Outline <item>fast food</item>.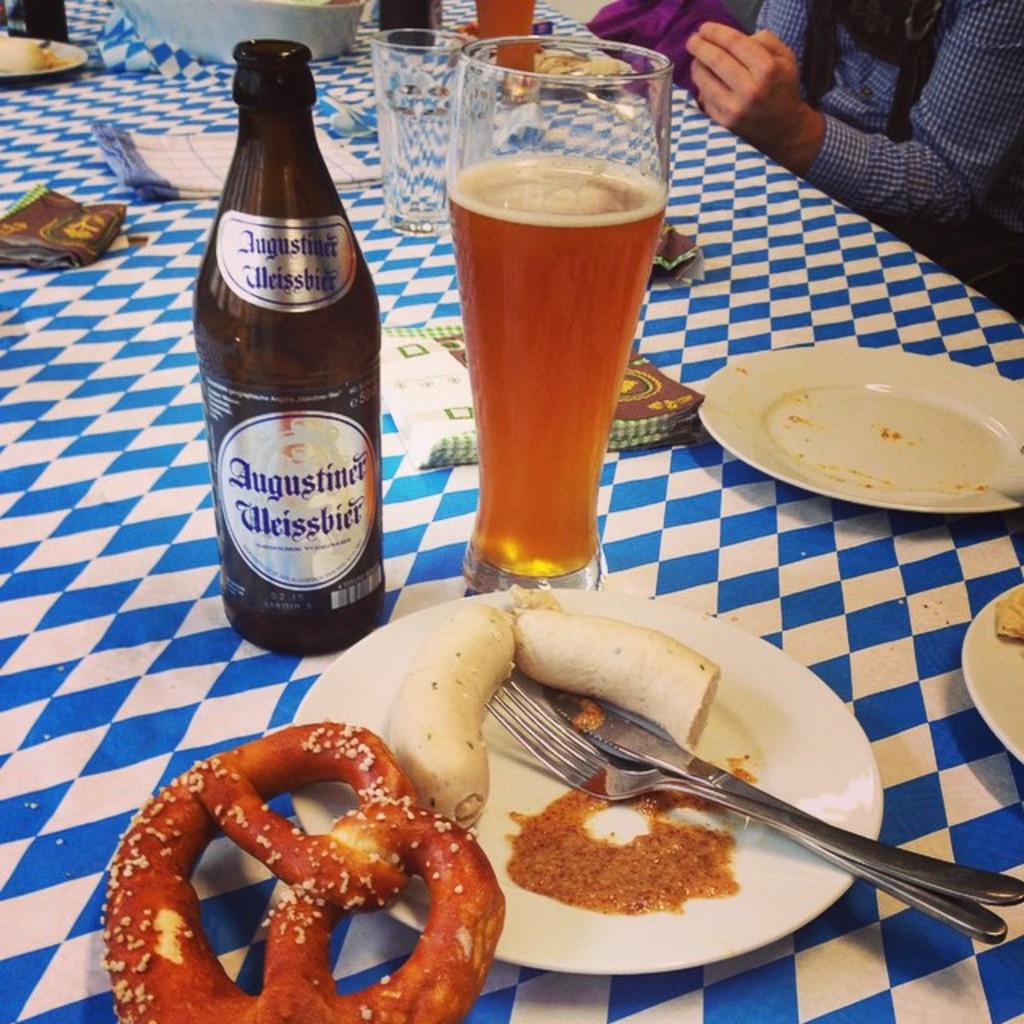
Outline: 518,603,718,750.
